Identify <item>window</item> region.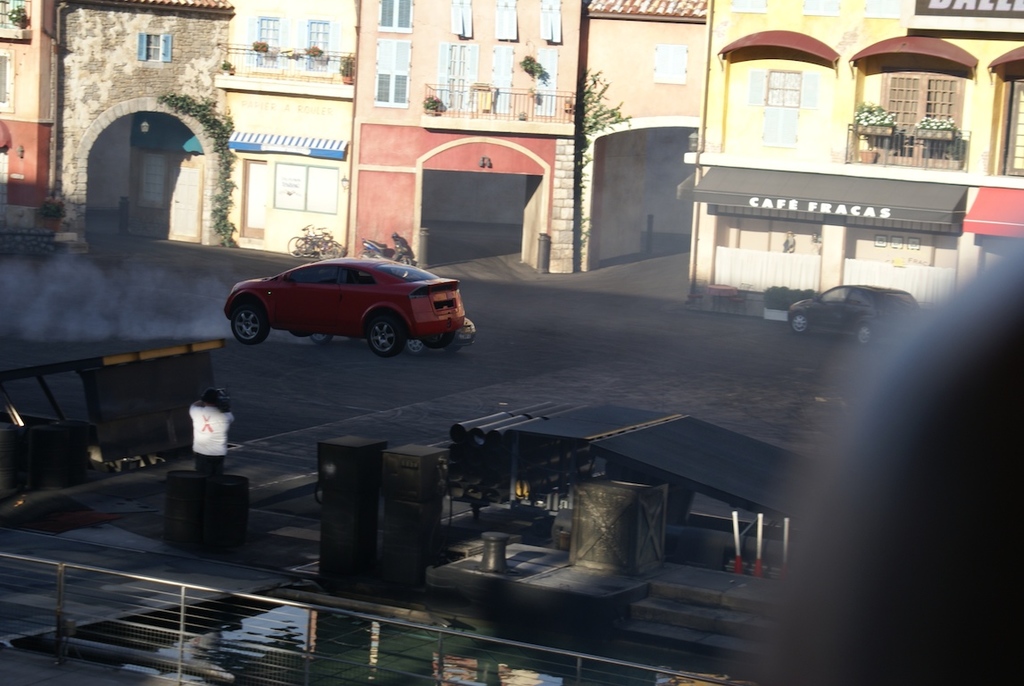
Region: bbox(254, 13, 284, 63).
